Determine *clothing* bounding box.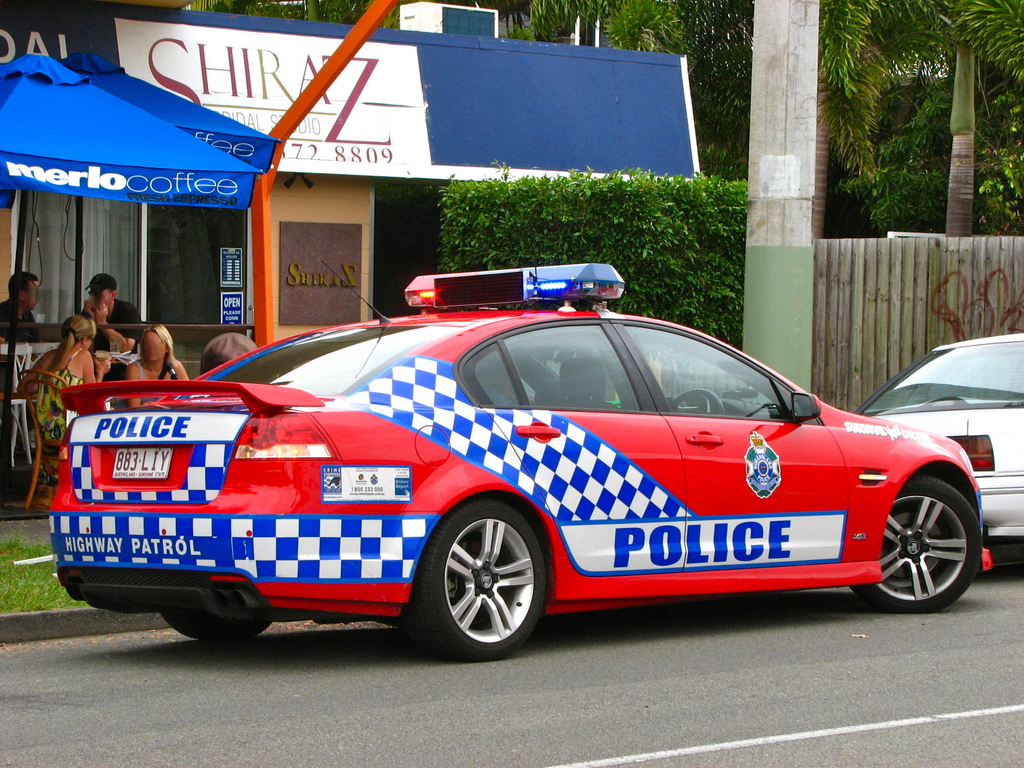
Determined: {"left": 137, "top": 351, "right": 161, "bottom": 380}.
